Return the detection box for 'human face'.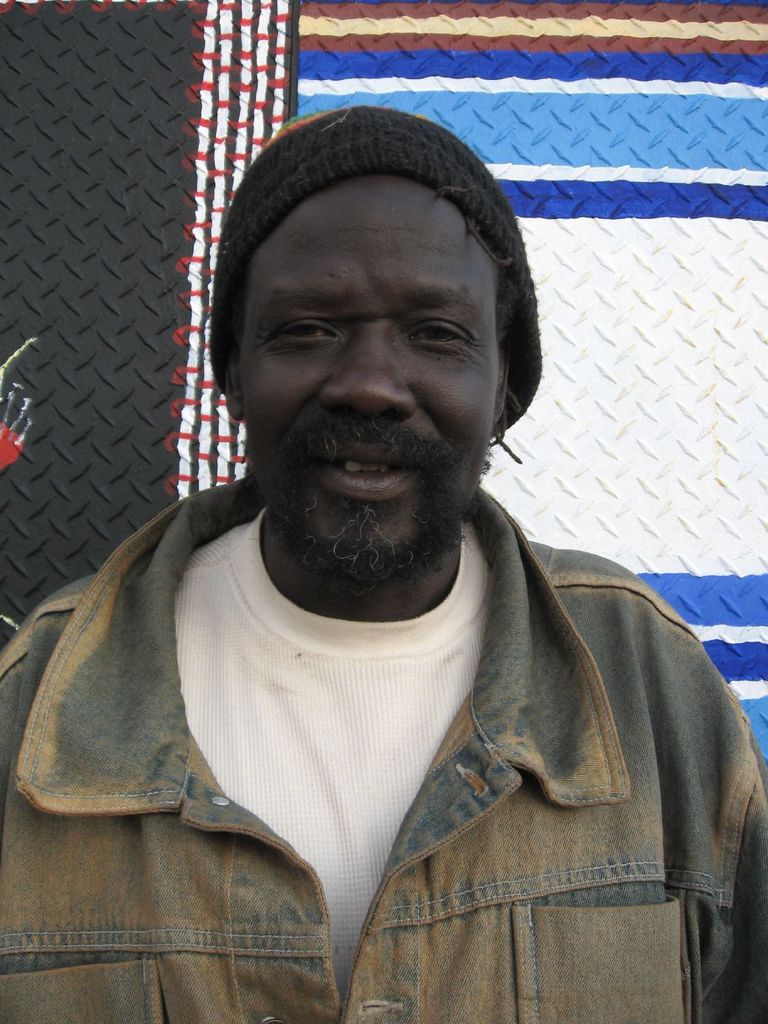
{"x1": 237, "y1": 178, "x2": 505, "y2": 582}.
